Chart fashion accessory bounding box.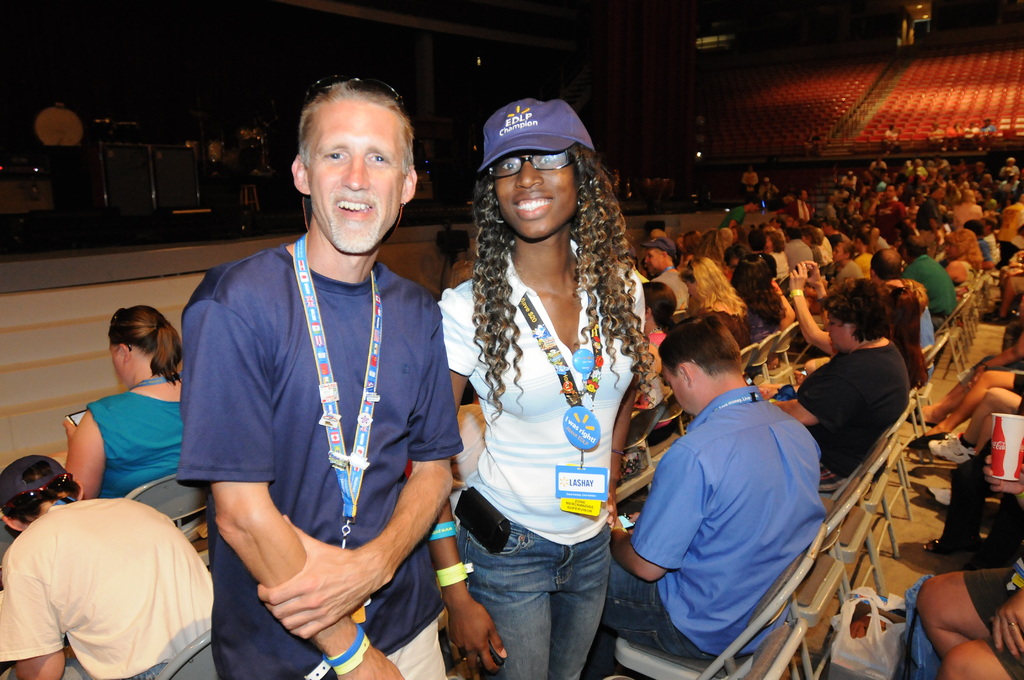
Charted: bbox=(0, 473, 75, 518).
